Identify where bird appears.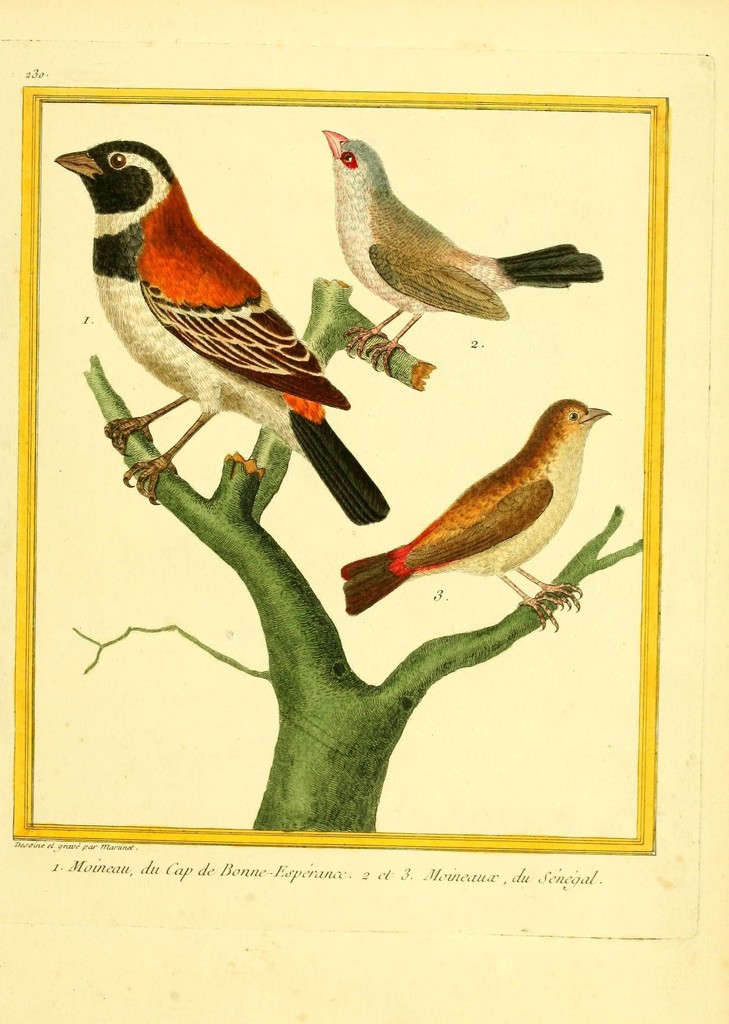
Appears at l=50, t=134, r=394, b=524.
